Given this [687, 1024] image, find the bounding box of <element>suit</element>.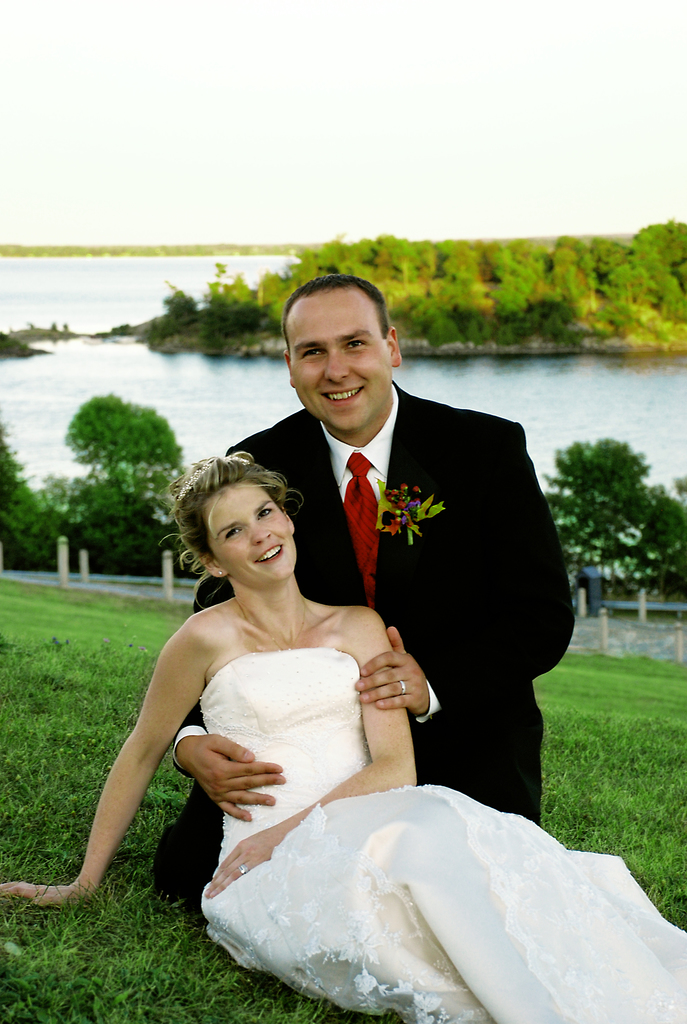
x1=174, y1=332, x2=560, y2=975.
